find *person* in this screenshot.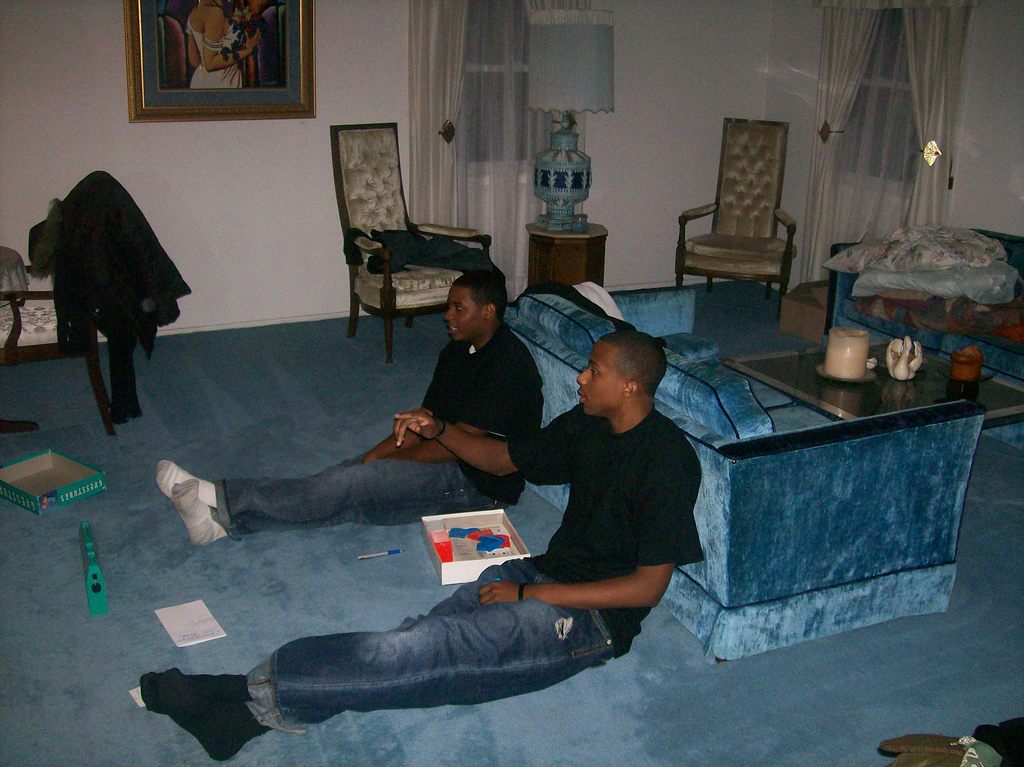
The bounding box for *person* is box(152, 267, 547, 540).
